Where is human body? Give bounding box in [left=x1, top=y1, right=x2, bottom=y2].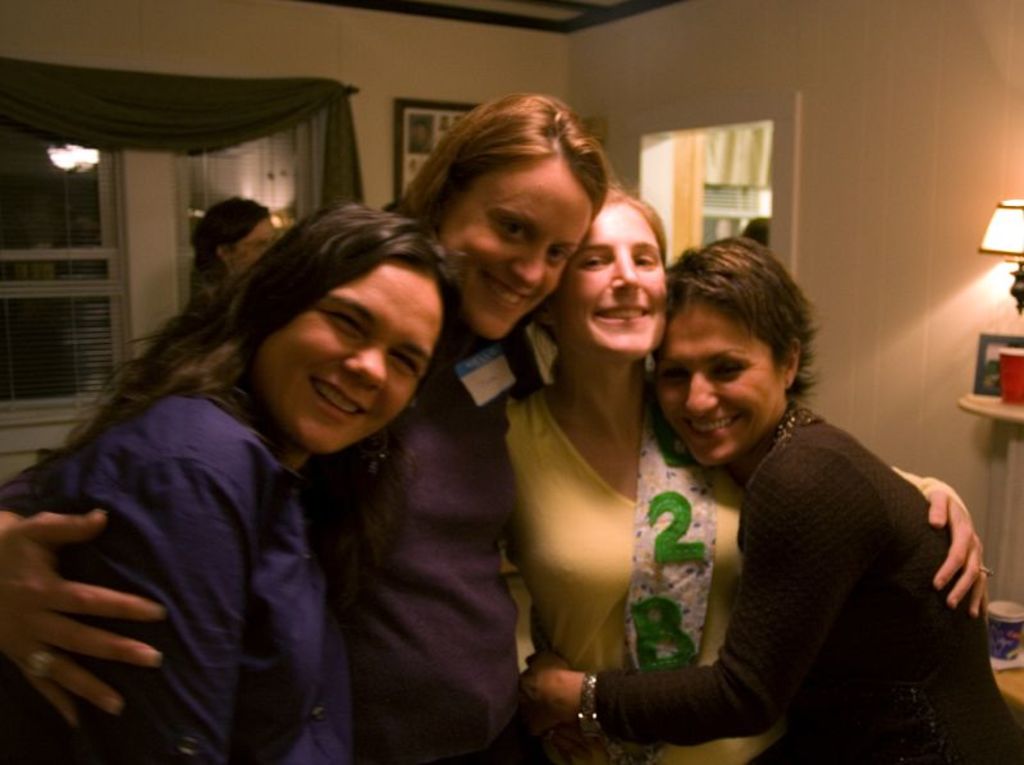
[left=0, top=329, right=996, bottom=764].
